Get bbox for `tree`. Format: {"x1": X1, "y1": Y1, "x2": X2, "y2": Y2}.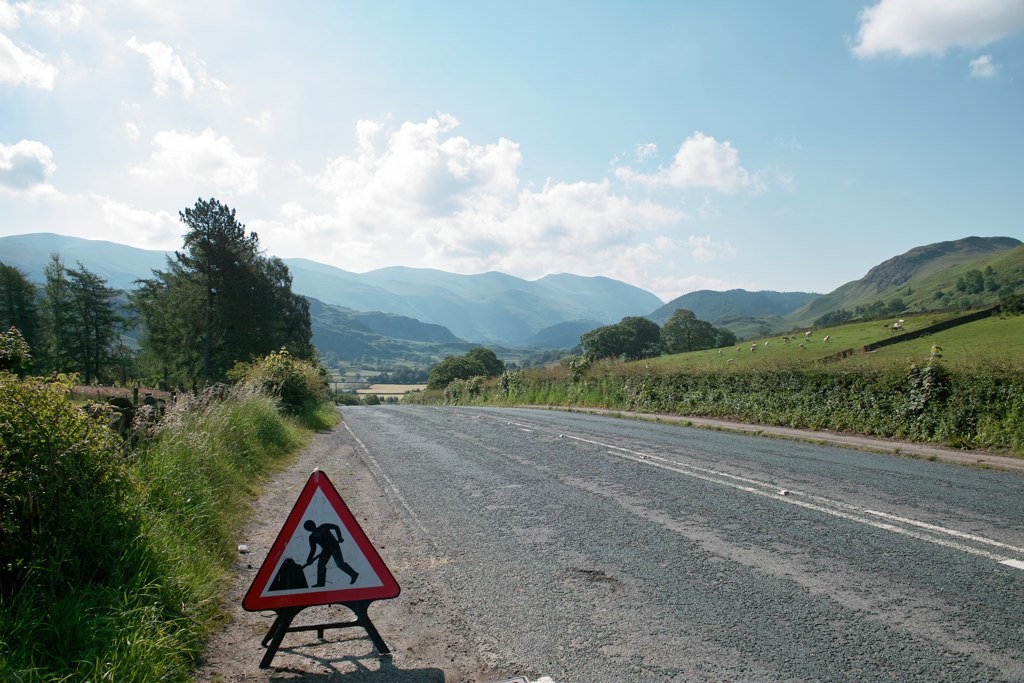
{"x1": 46, "y1": 260, "x2": 124, "y2": 378}.
